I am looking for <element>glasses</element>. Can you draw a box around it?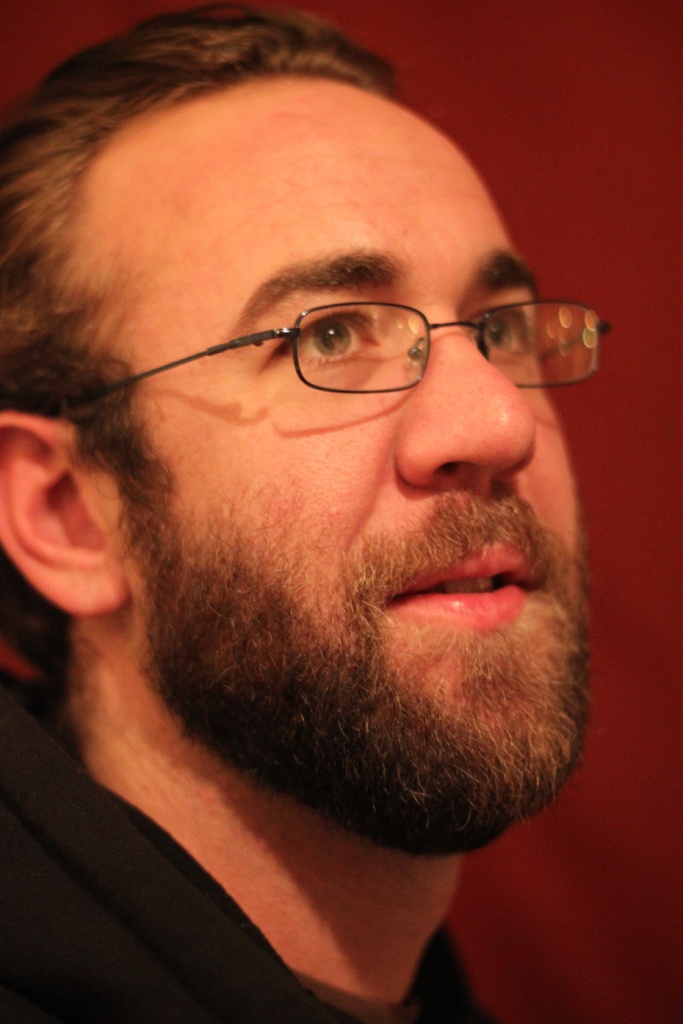
Sure, the bounding box is bbox=(106, 260, 602, 408).
